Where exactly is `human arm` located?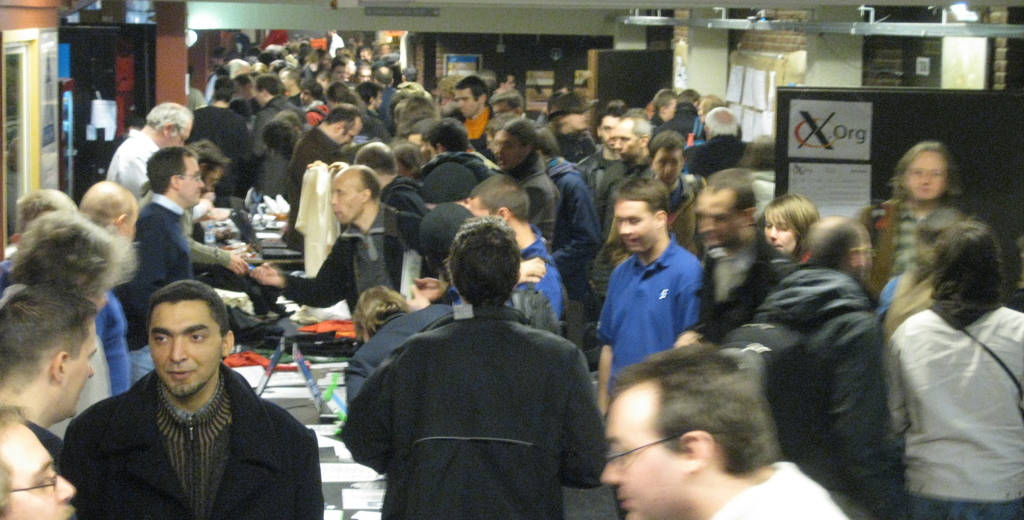
Its bounding box is l=259, t=112, r=270, b=161.
